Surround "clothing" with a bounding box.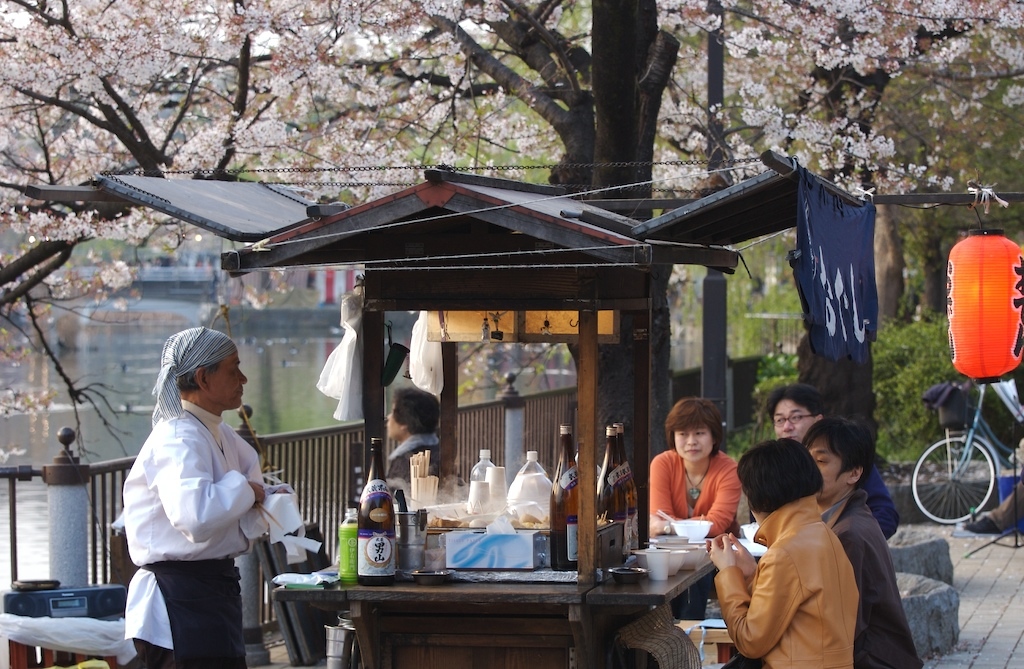
pyautogui.locateOnScreen(382, 432, 443, 499).
